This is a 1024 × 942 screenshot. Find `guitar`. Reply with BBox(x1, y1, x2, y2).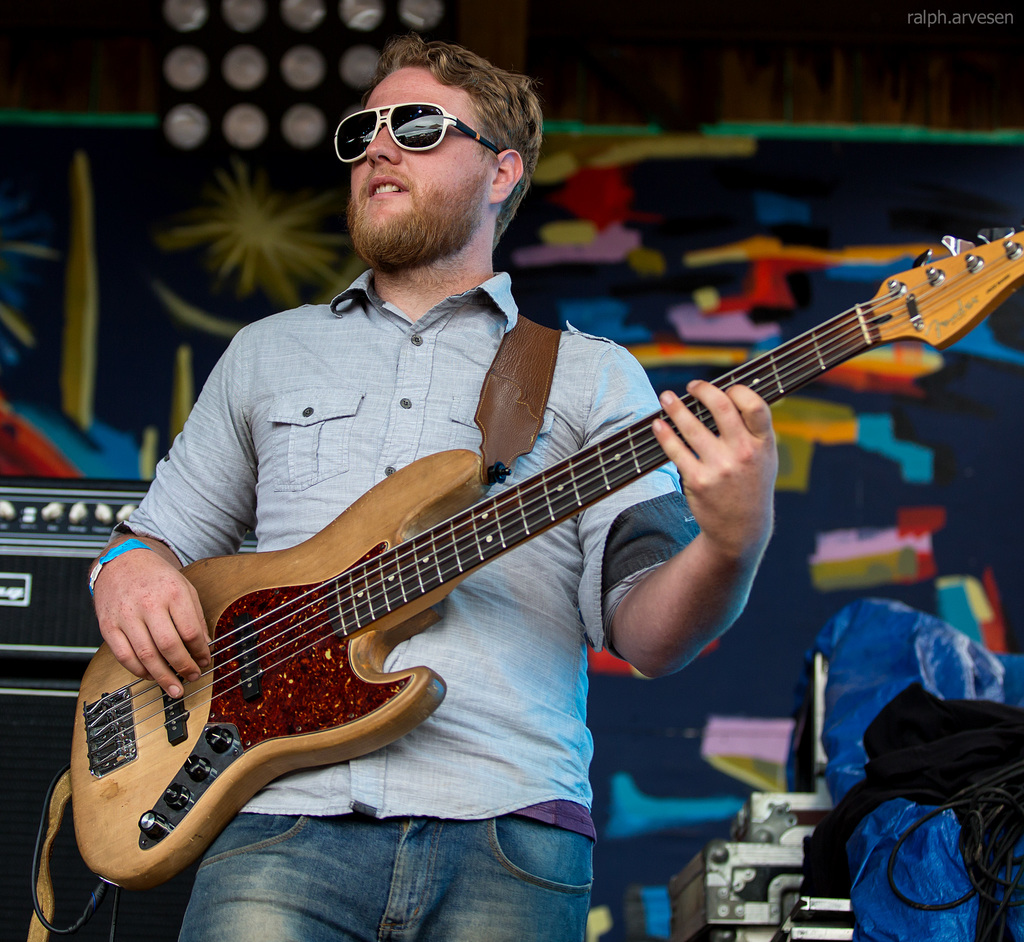
BBox(22, 220, 1023, 939).
